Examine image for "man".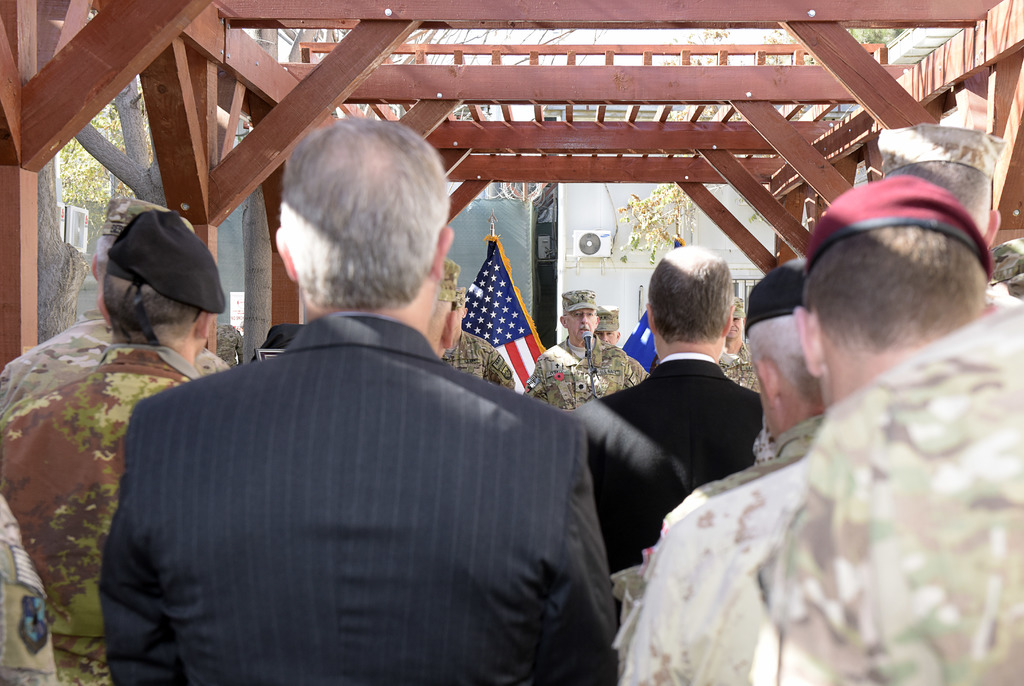
Examination result: x1=674, y1=258, x2=826, y2=529.
